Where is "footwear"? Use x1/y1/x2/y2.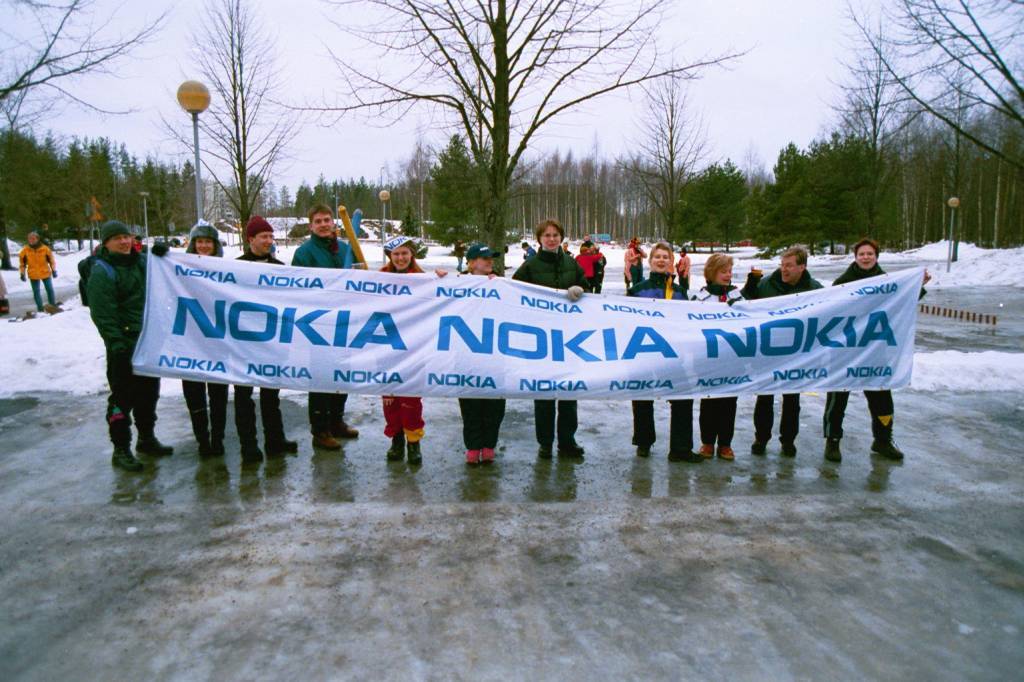
469/447/481/463.
